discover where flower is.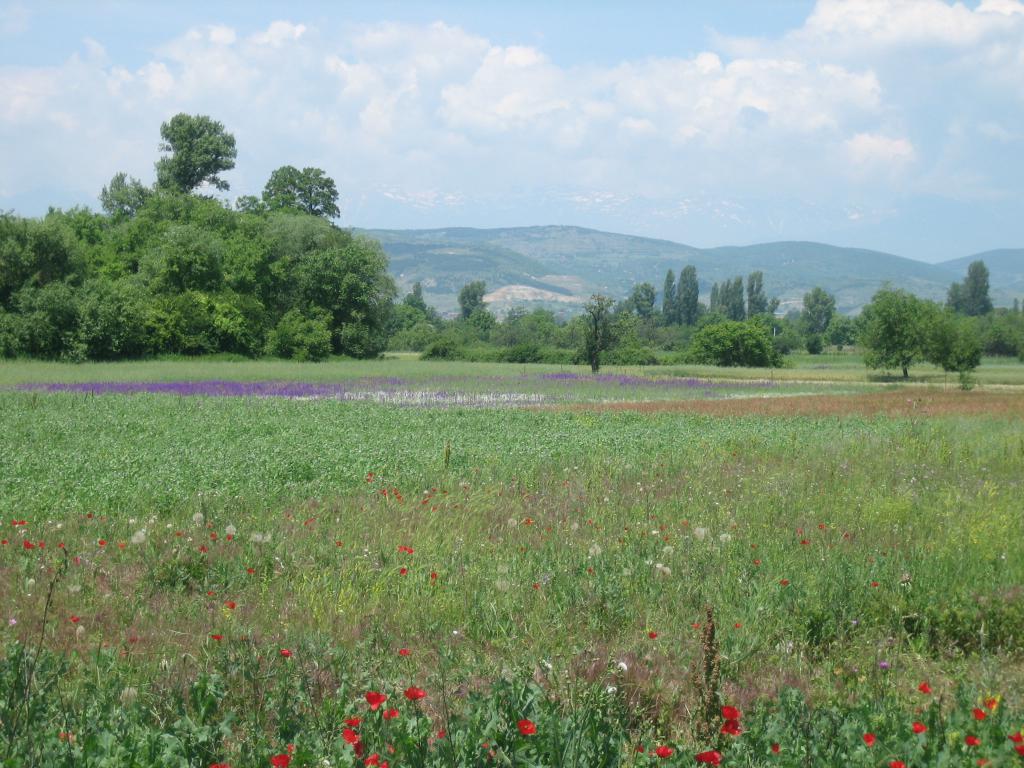
Discovered at [x1=400, y1=685, x2=427, y2=703].
